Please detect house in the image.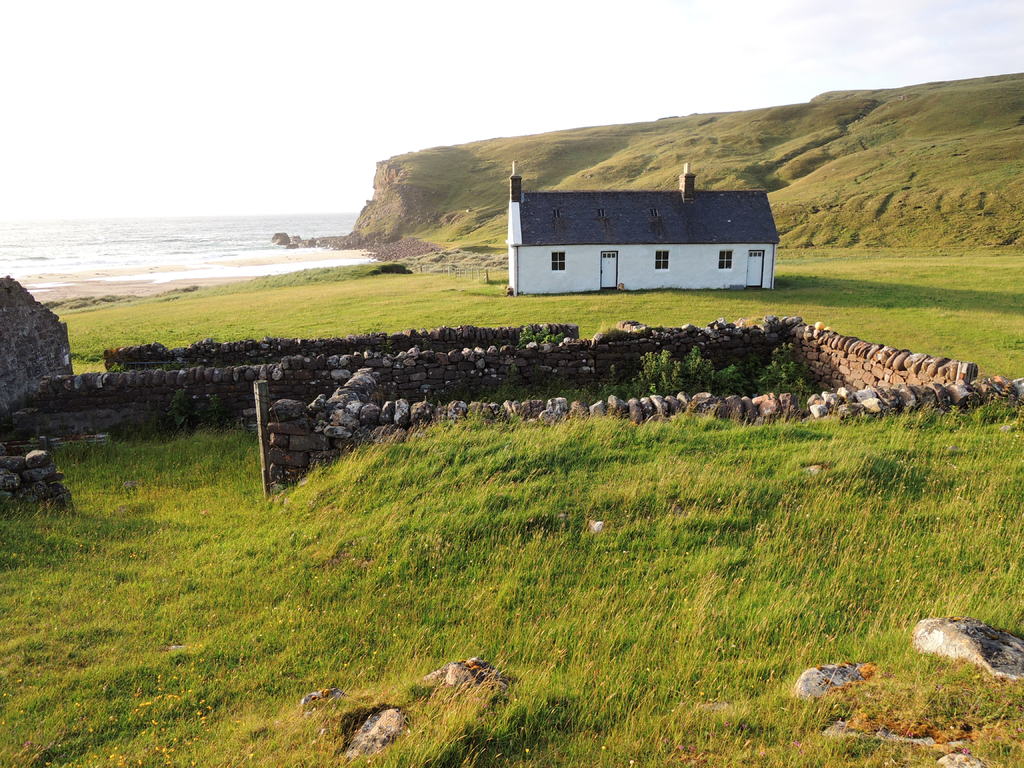
x1=494, y1=159, x2=794, y2=298.
